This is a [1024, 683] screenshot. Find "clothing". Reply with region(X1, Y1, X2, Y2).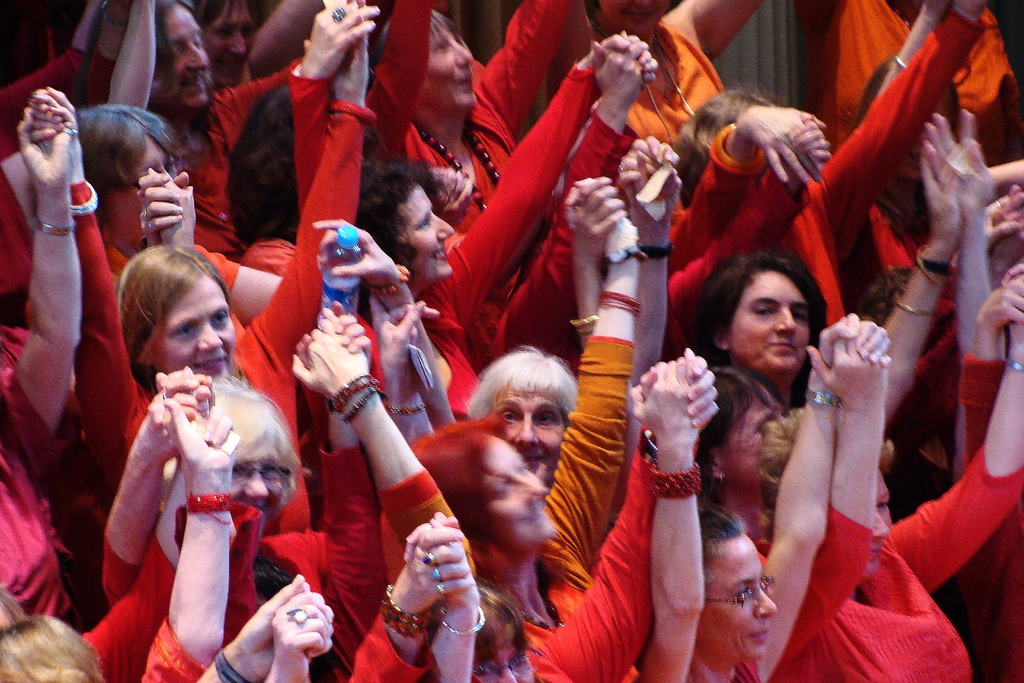
region(950, 354, 1004, 461).
